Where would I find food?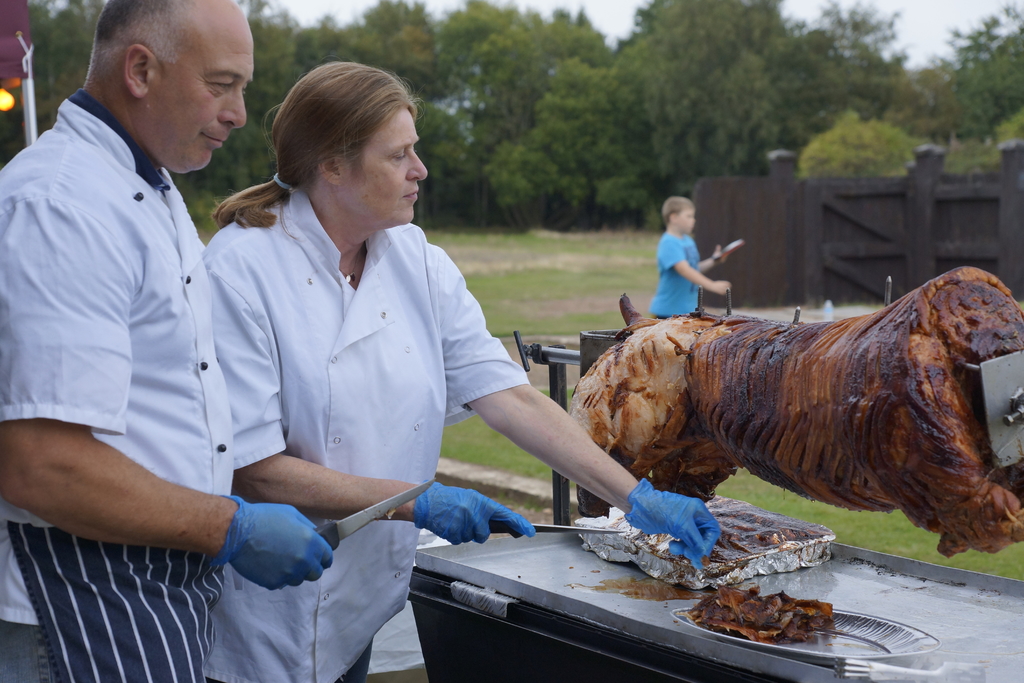
At (583, 494, 832, 589).
